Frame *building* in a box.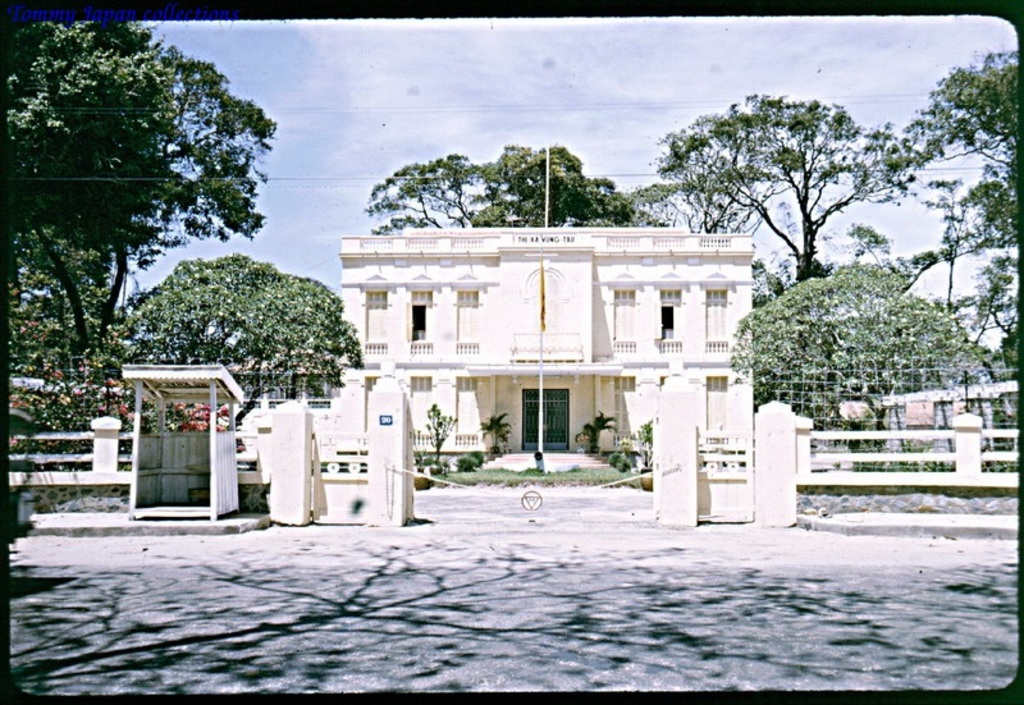
329, 229, 759, 532.
